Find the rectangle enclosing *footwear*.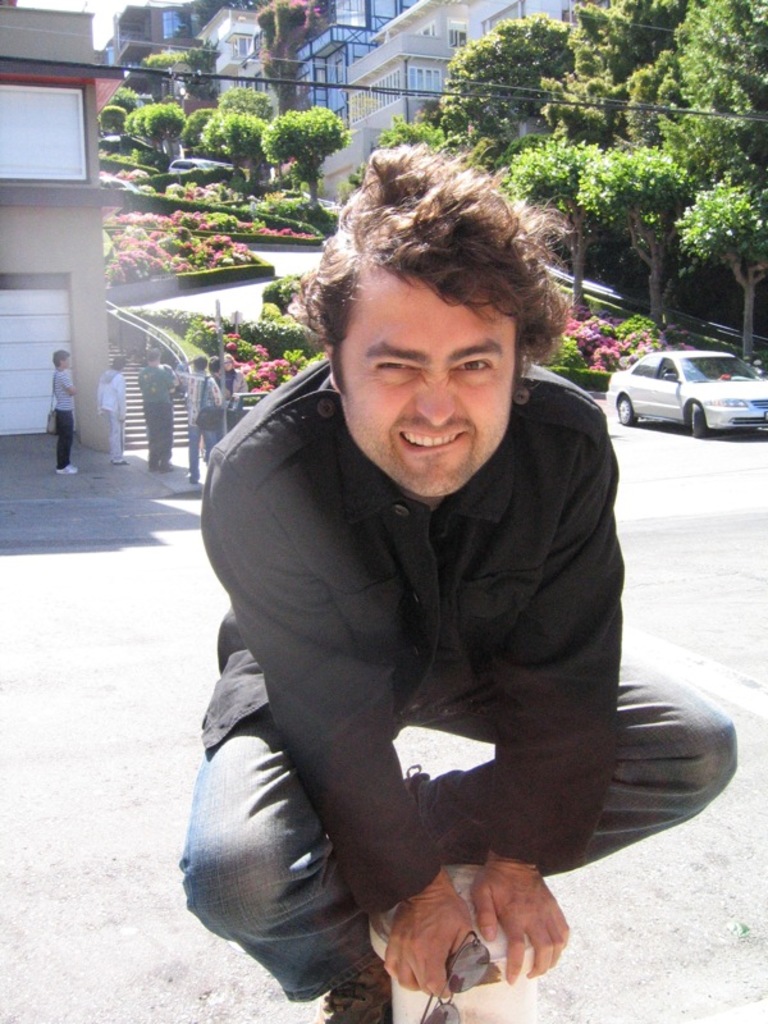
crop(396, 755, 431, 809).
